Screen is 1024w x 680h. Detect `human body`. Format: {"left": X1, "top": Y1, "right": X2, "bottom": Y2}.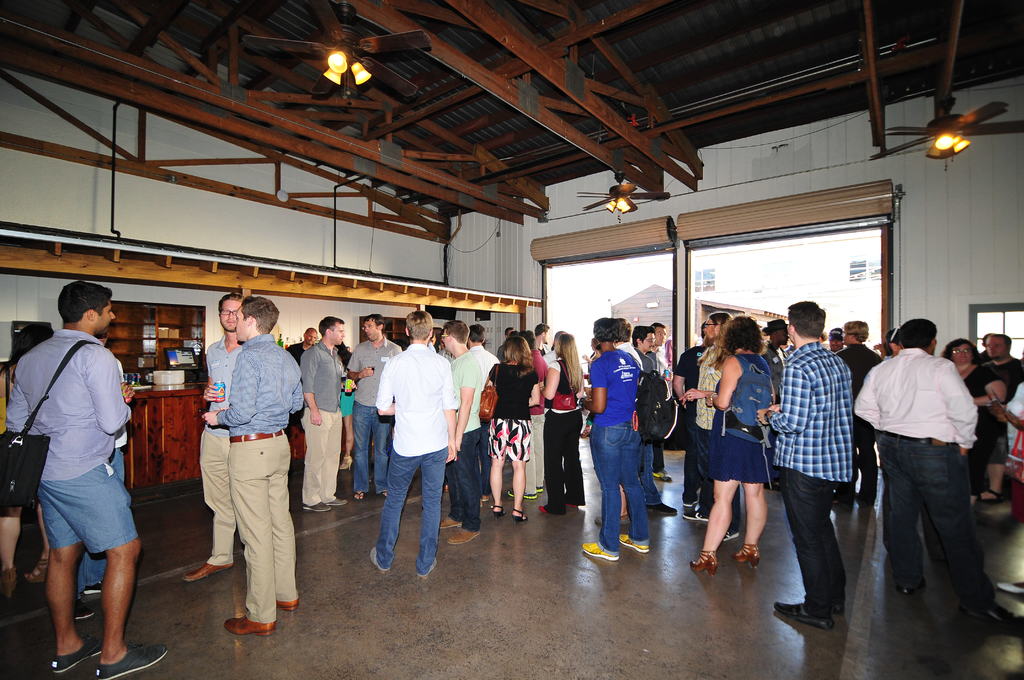
{"left": 588, "top": 319, "right": 651, "bottom": 574}.
